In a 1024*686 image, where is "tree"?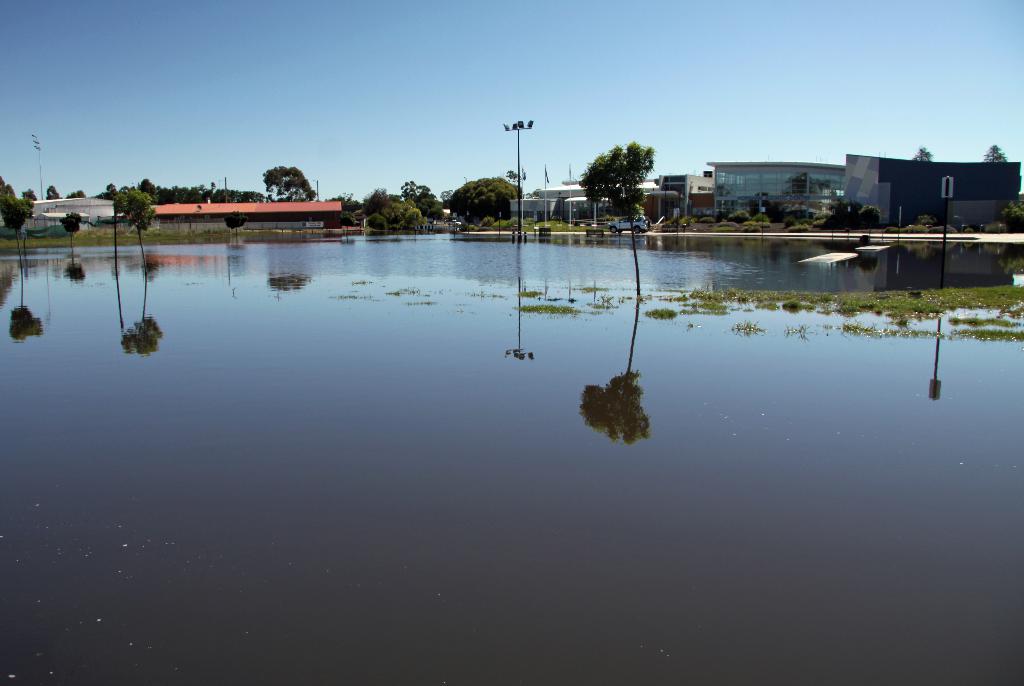
region(0, 173, 44, 263).
